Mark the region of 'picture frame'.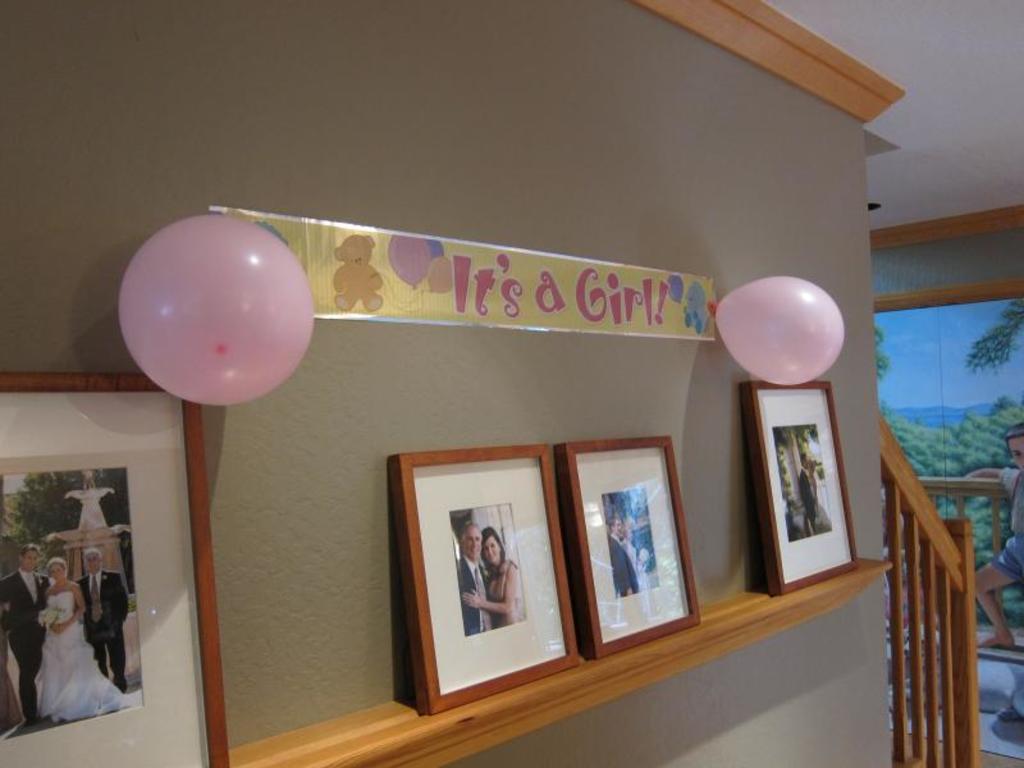
Region: 0,372,232,767.
